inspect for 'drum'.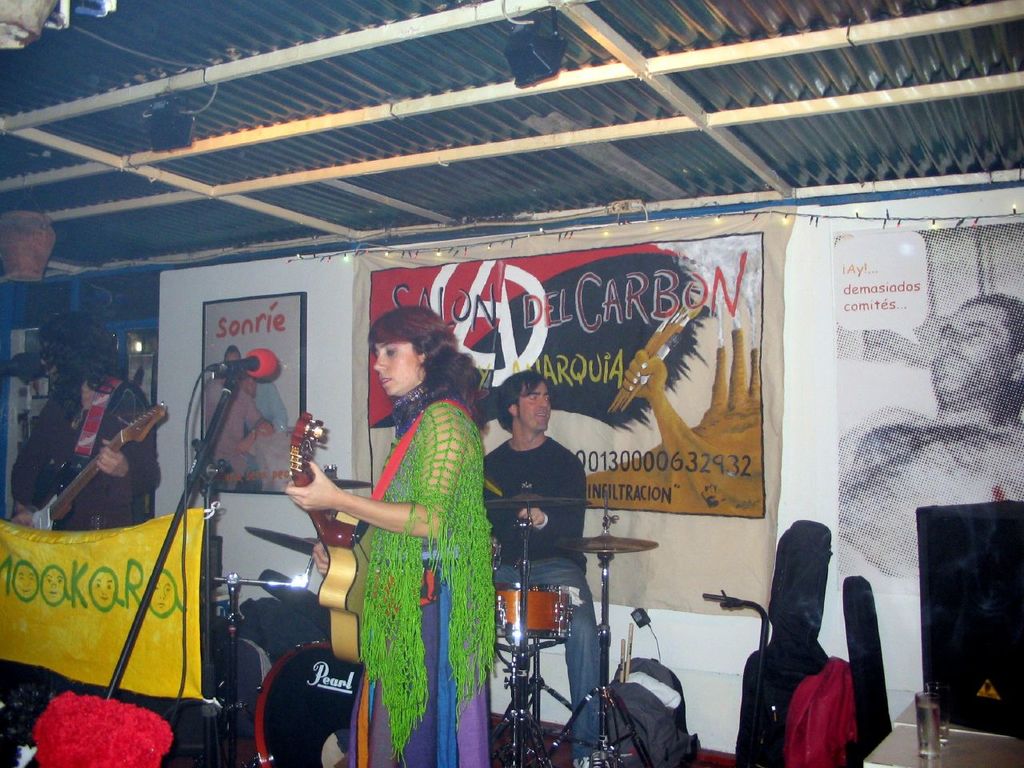
Inspection: pyautogui.locateOnScreen(490, 578, 578, 651).
